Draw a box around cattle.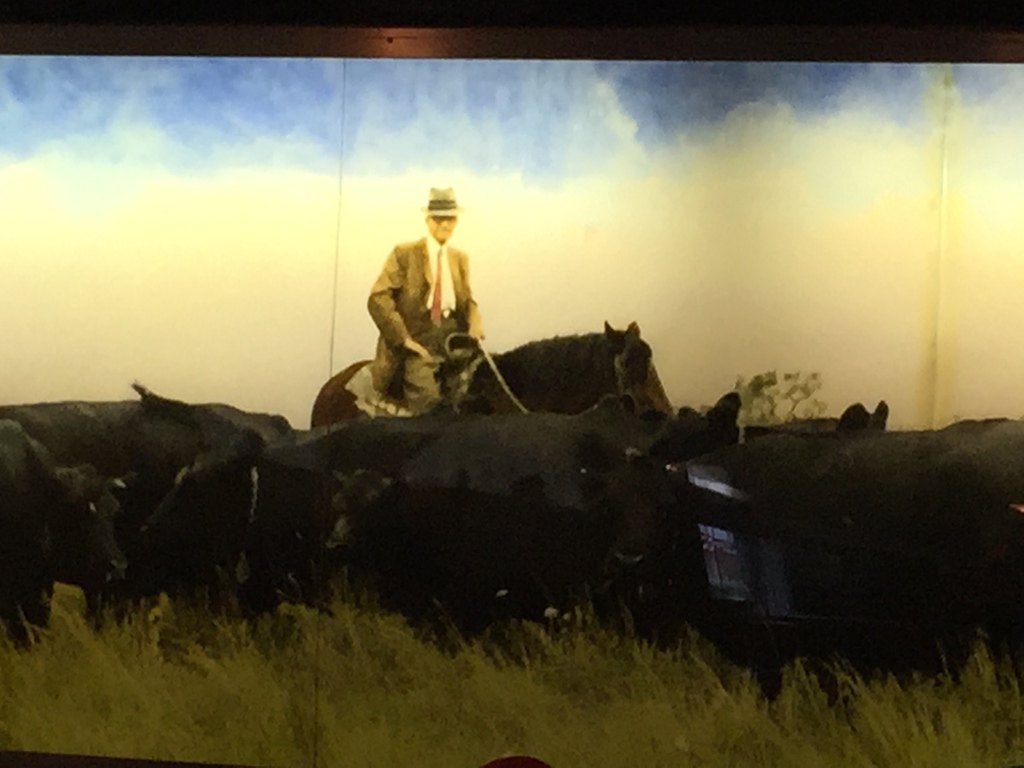
bbox(625, 392, 1023, 717).
